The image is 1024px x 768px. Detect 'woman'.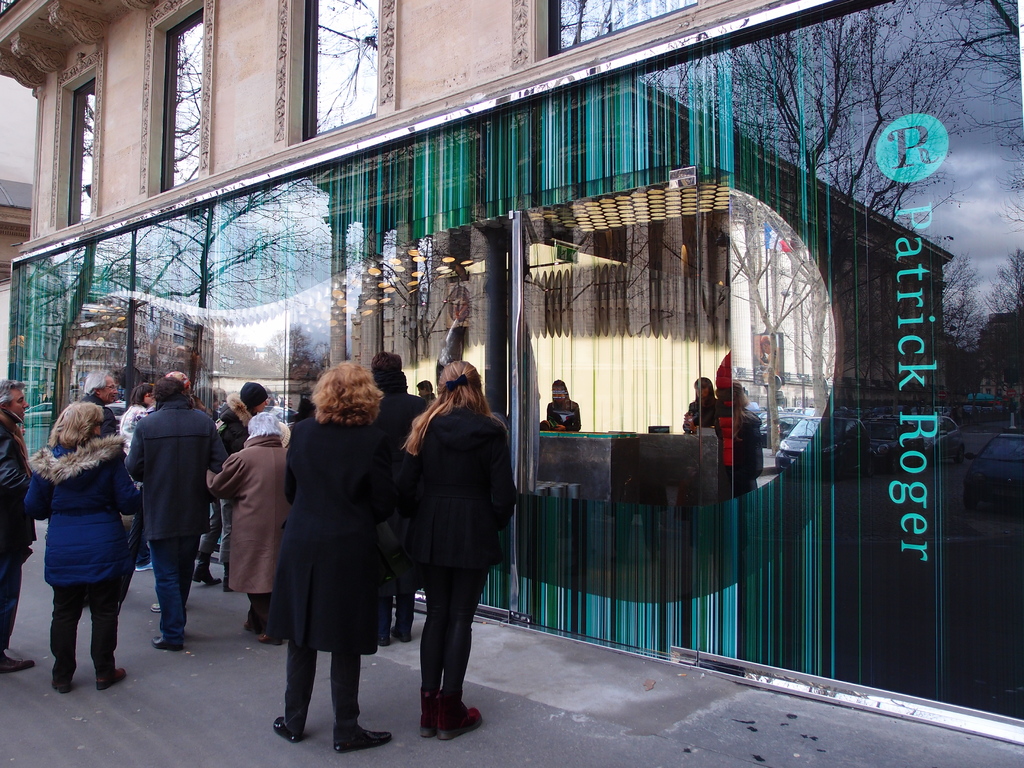
Detection: <bbox>680, 374, 717, 434</bbox>.
